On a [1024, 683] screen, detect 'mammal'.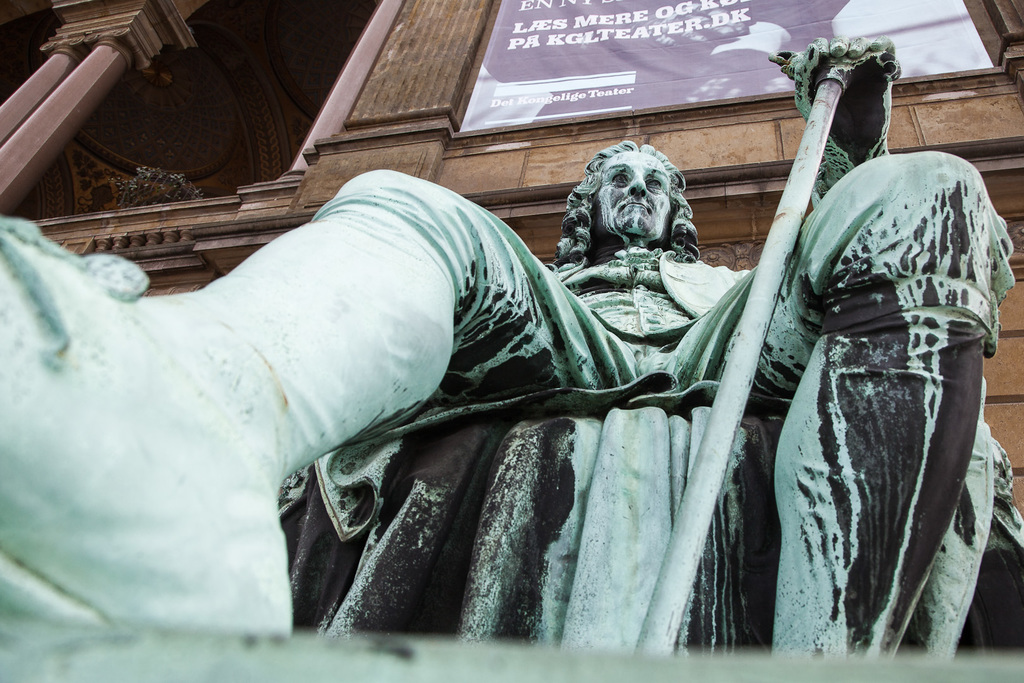
Rect(764, 85, 1006, 682).
